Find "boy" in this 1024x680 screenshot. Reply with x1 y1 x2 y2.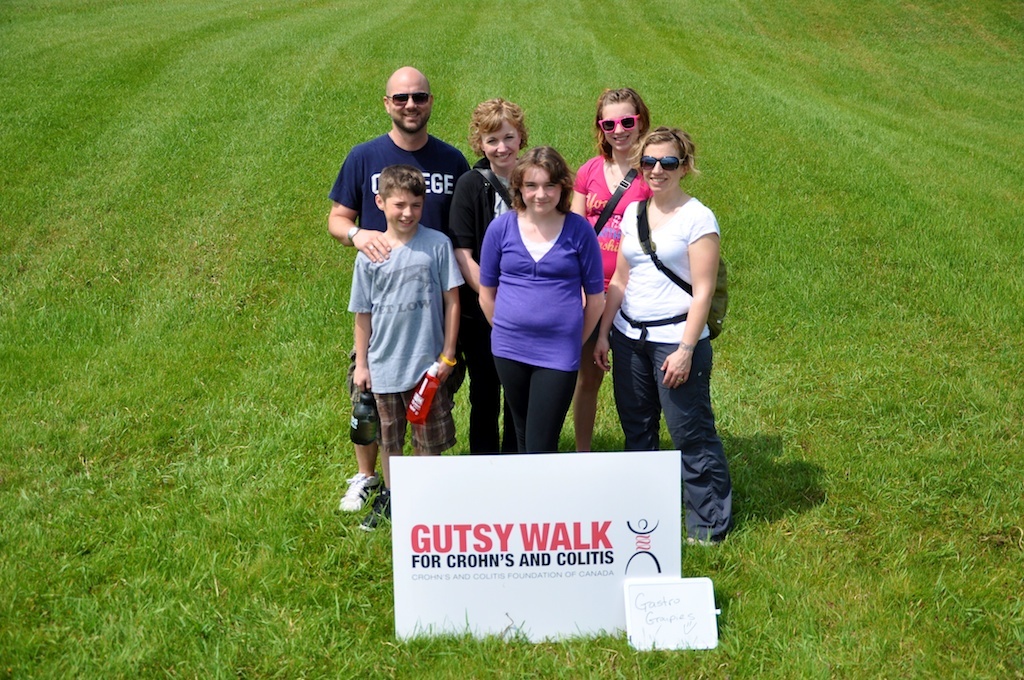
354 165 473 516.
